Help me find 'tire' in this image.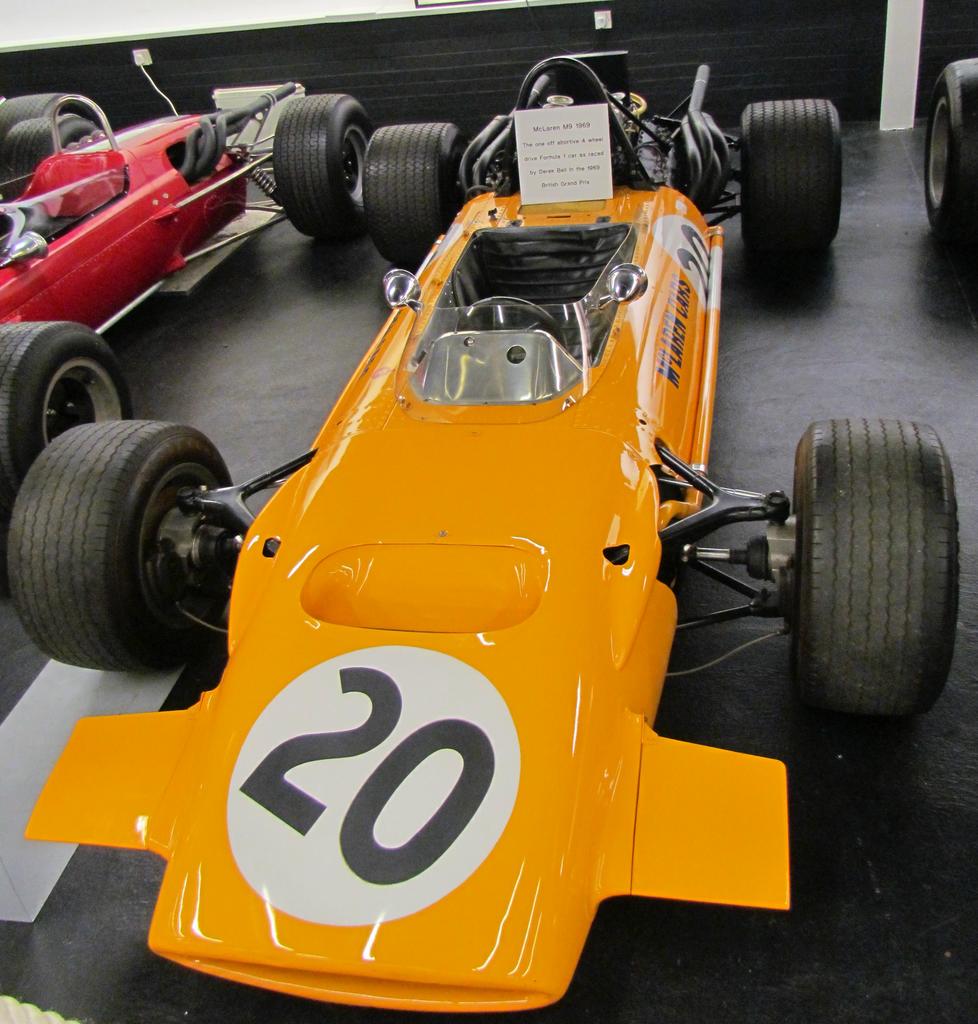
Found it: <bbox>0, 322, 133, 494</bbox>.
